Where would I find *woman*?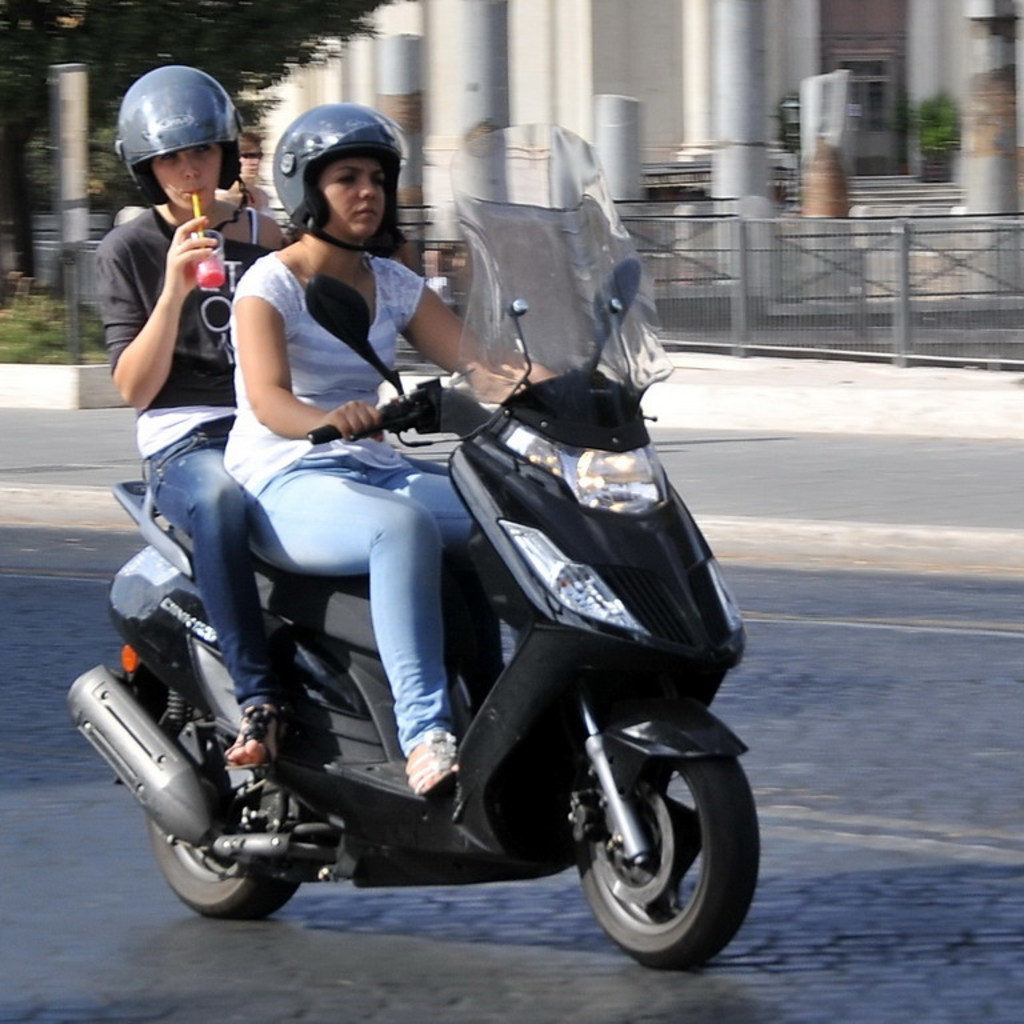
At region(165, 91, 539, 821).
